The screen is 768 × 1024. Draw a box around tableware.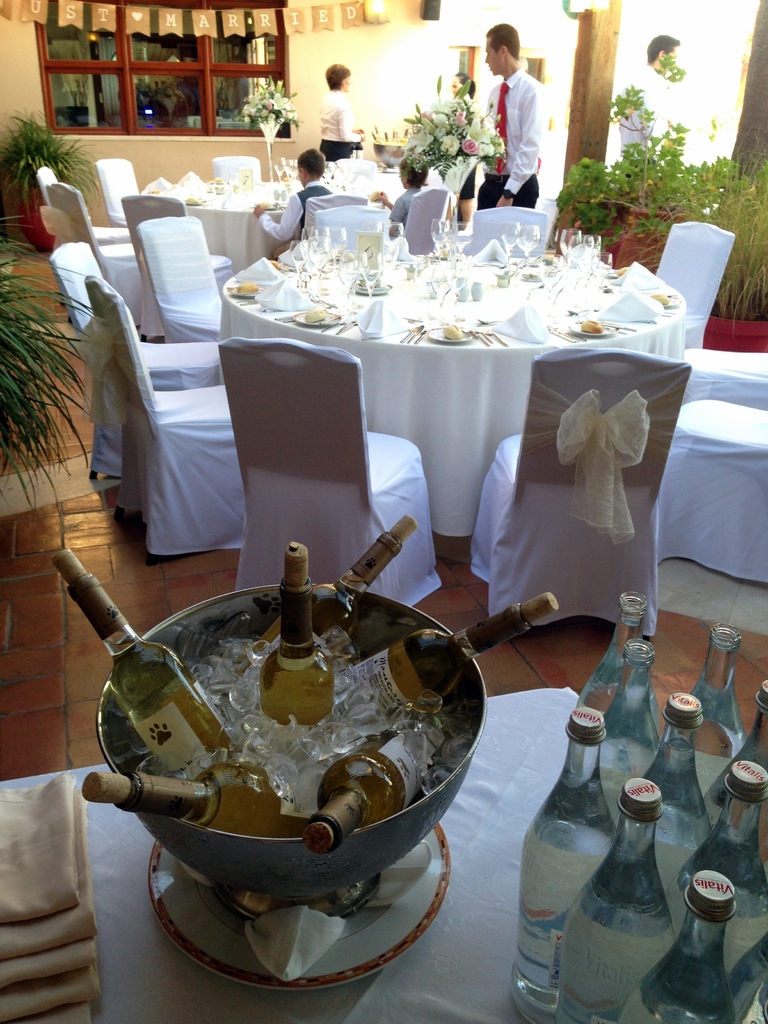
<box>572,320,605,338</box>.
